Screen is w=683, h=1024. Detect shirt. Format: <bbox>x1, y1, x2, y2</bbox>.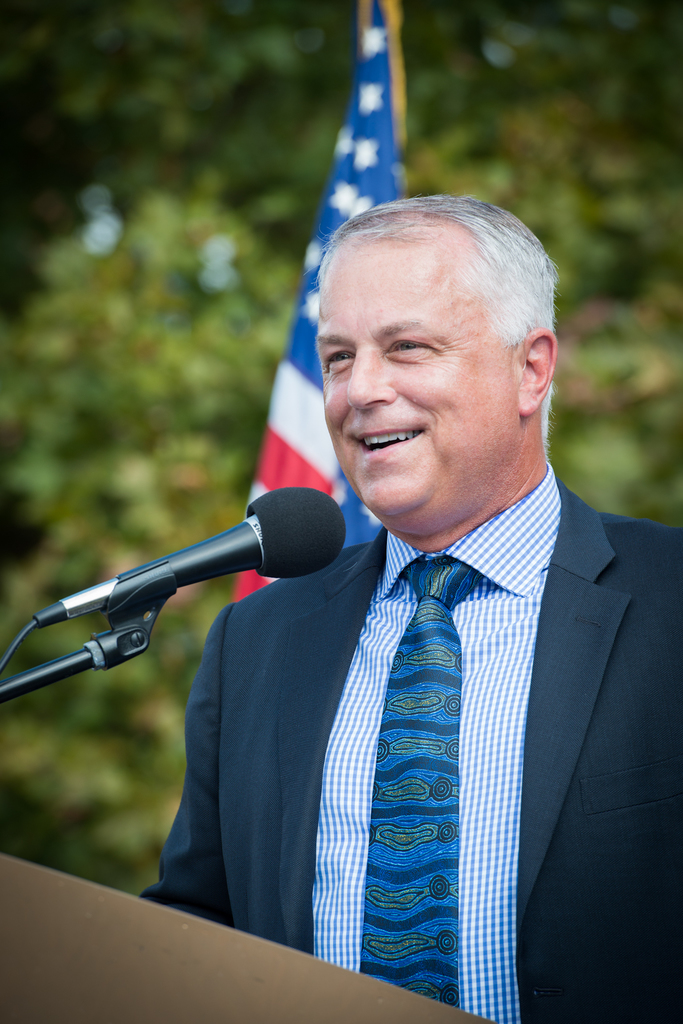
<bbox>312, 462, 561, 1021</bbox>.
